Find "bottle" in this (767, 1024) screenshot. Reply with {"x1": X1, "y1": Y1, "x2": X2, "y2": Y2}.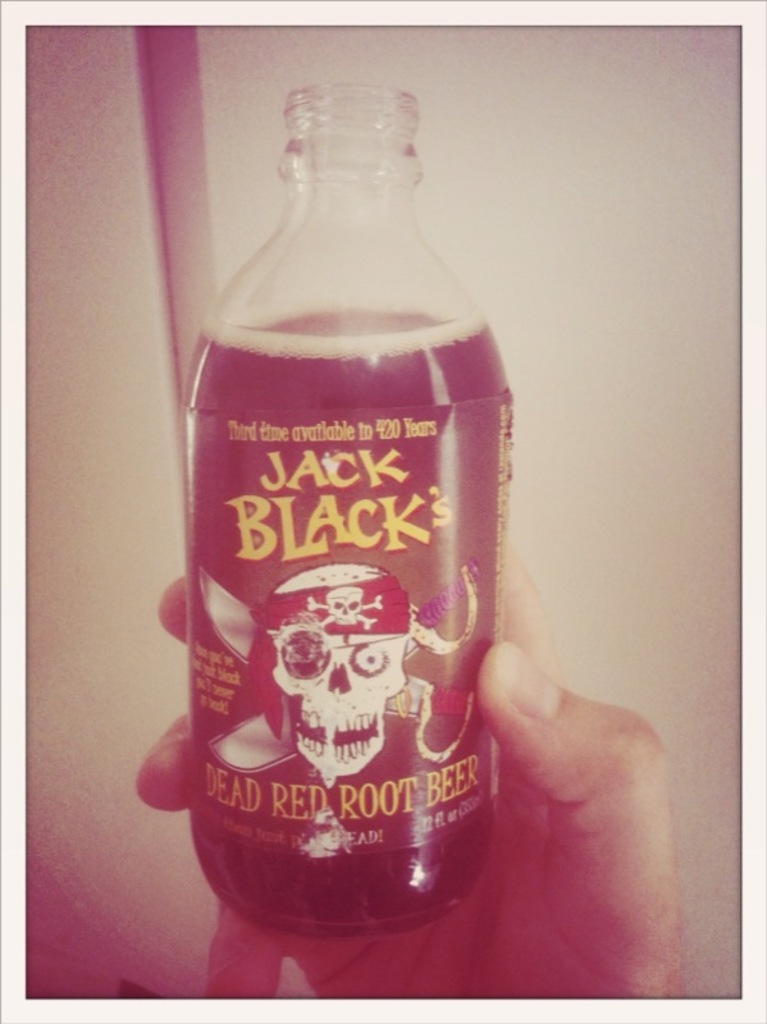
{"x1": 193, "y1": 78, "x2": 517, "y2": 932}.
